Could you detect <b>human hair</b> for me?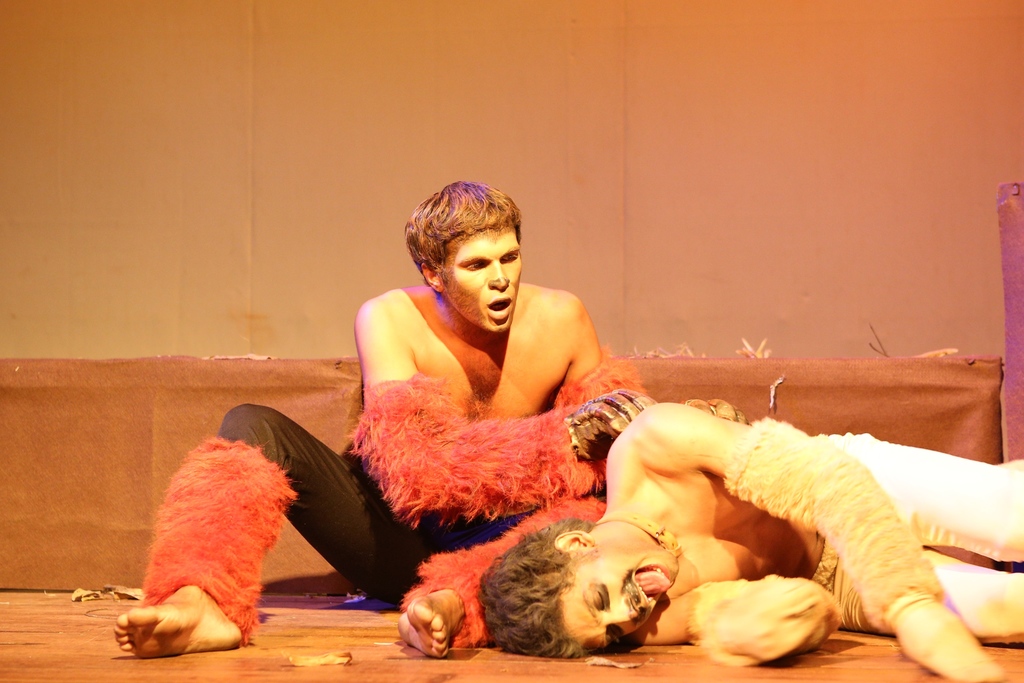
Detection result: (404, 185, 529, 300).
